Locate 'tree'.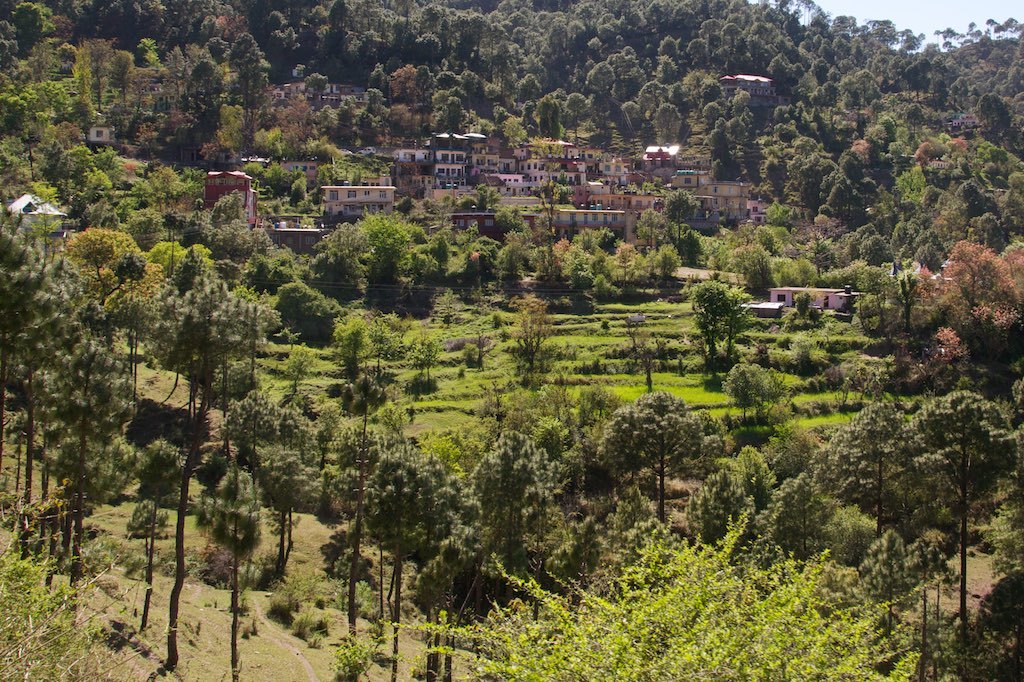
Bounding box: [210, 219, 255, 285].
